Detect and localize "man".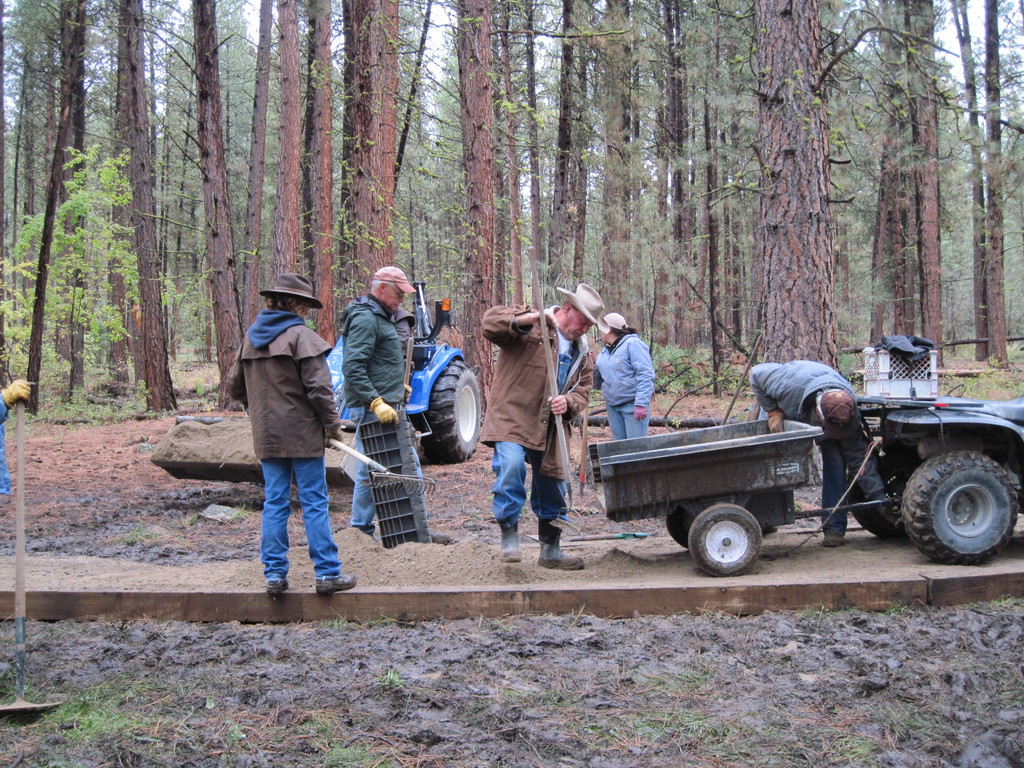
Localized at crop(225, 271, 361, 602).
